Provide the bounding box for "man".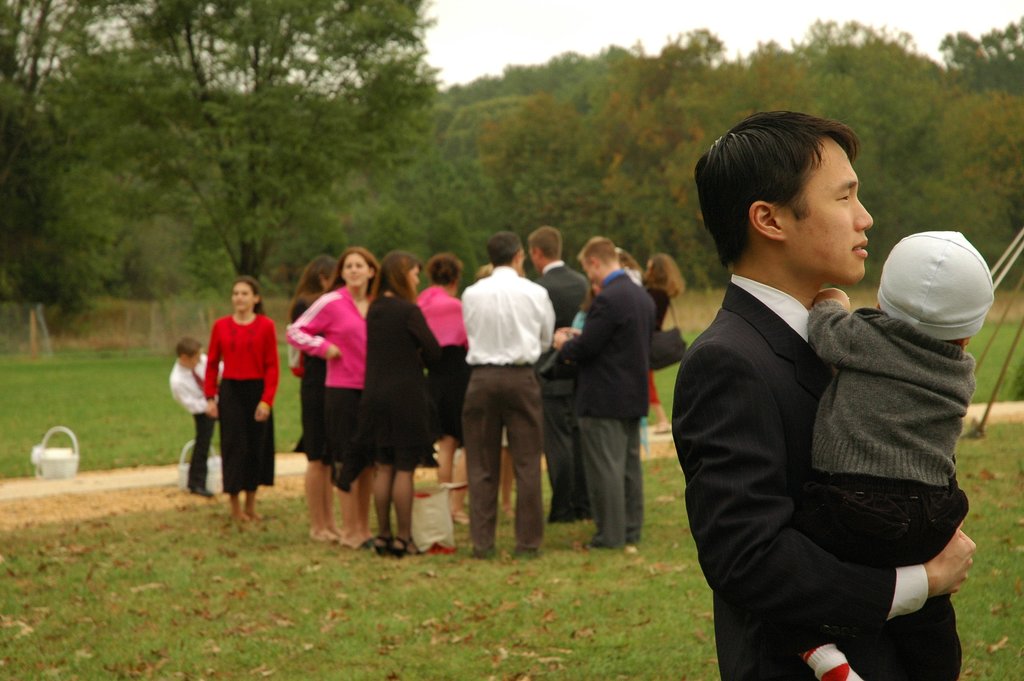
locate(551, 235, 650, 550).
